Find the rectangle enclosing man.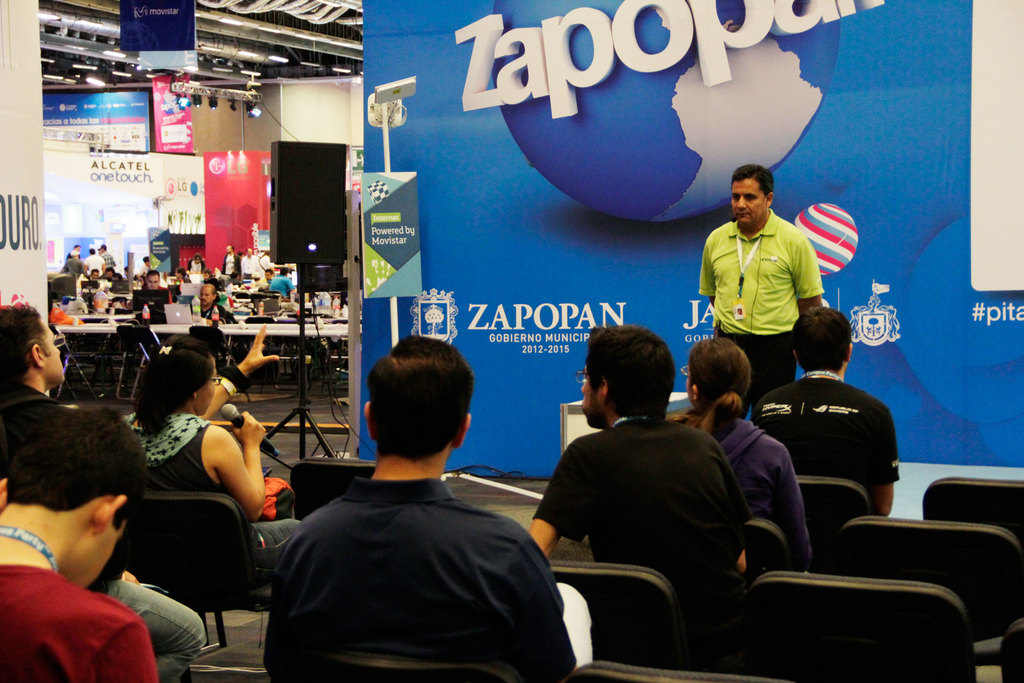
262 344 570 678.
